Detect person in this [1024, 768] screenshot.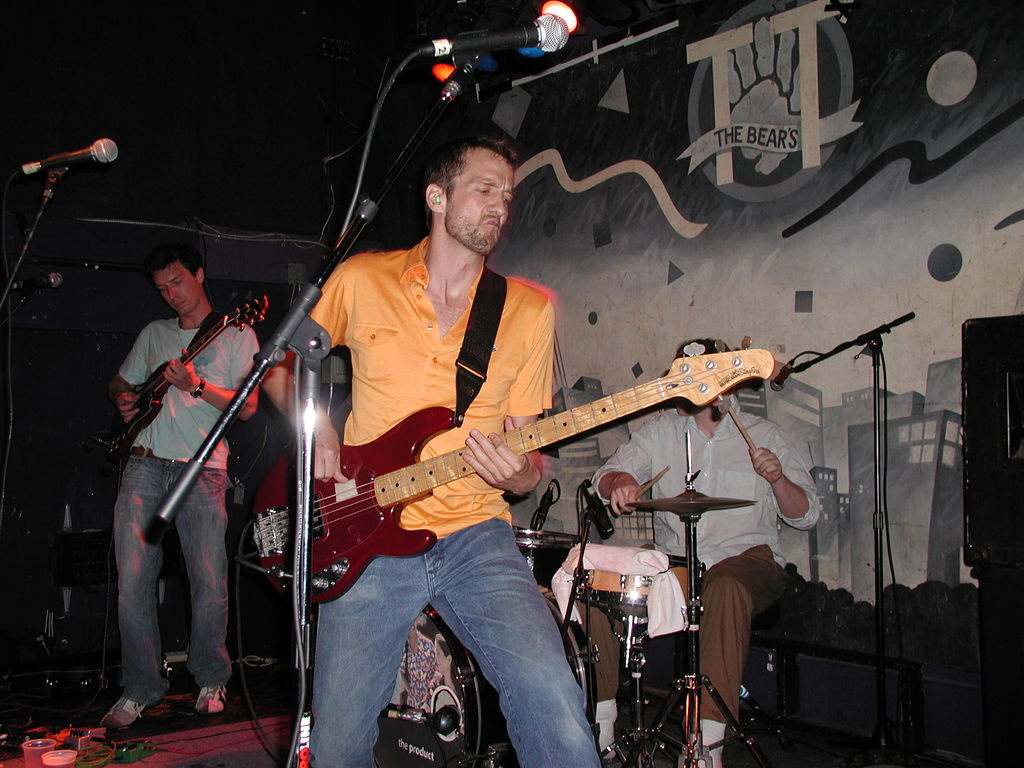
Detection: crop(571, 338, 825, 767).
